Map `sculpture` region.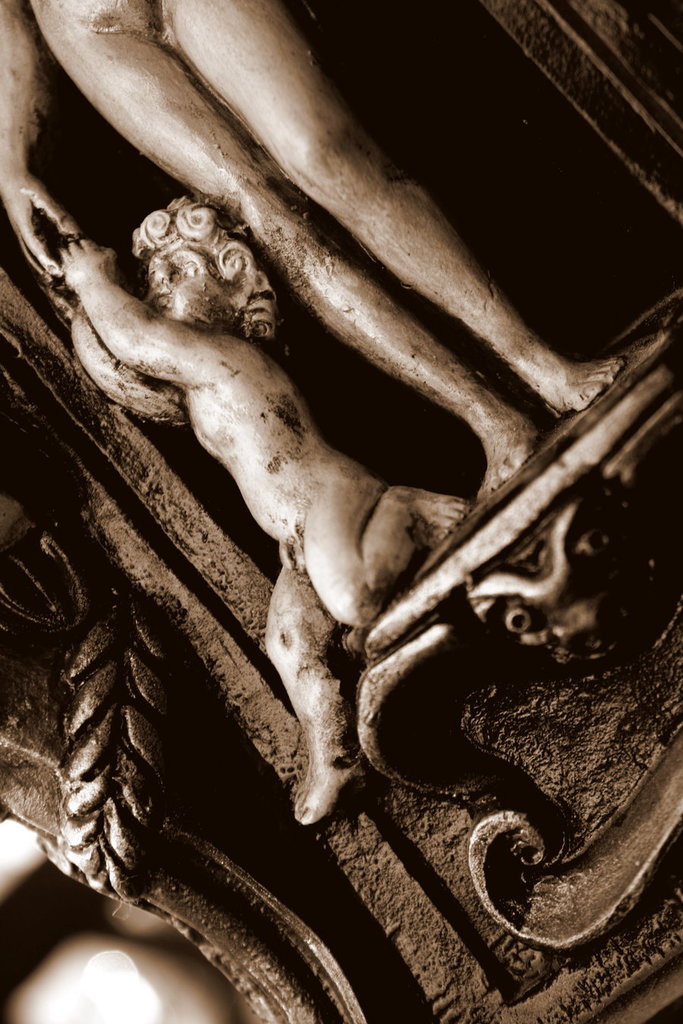
Mapped to [0,11,639,504].
